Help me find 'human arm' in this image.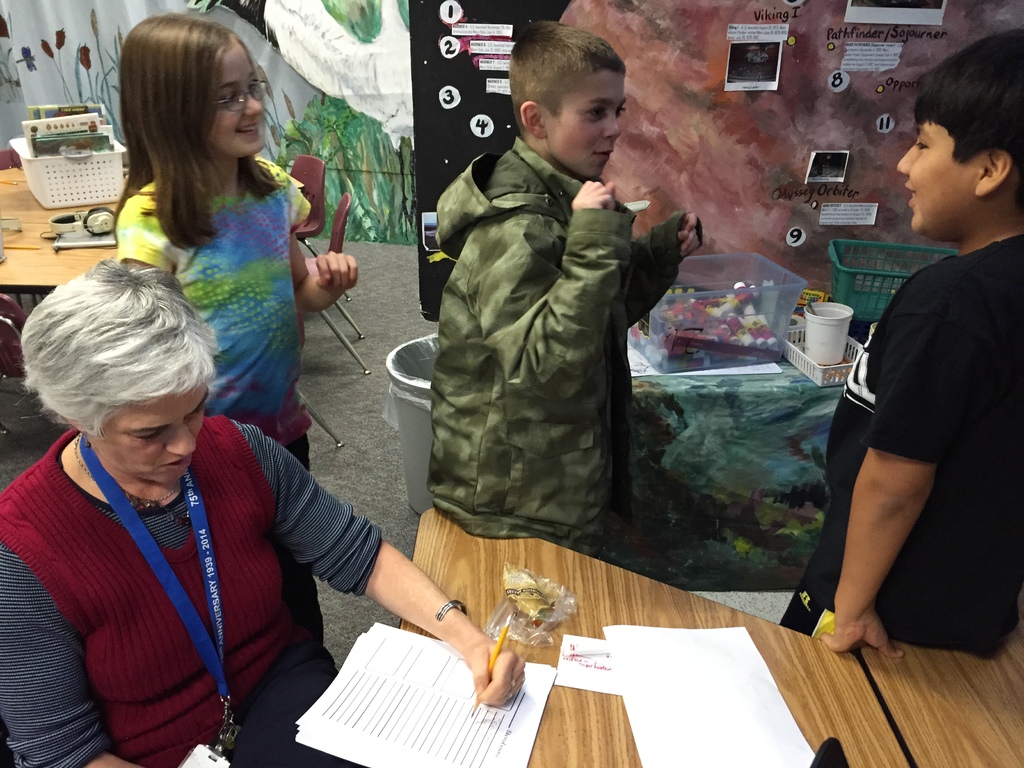
Found it: select_region(221, 413, 525, 714).
